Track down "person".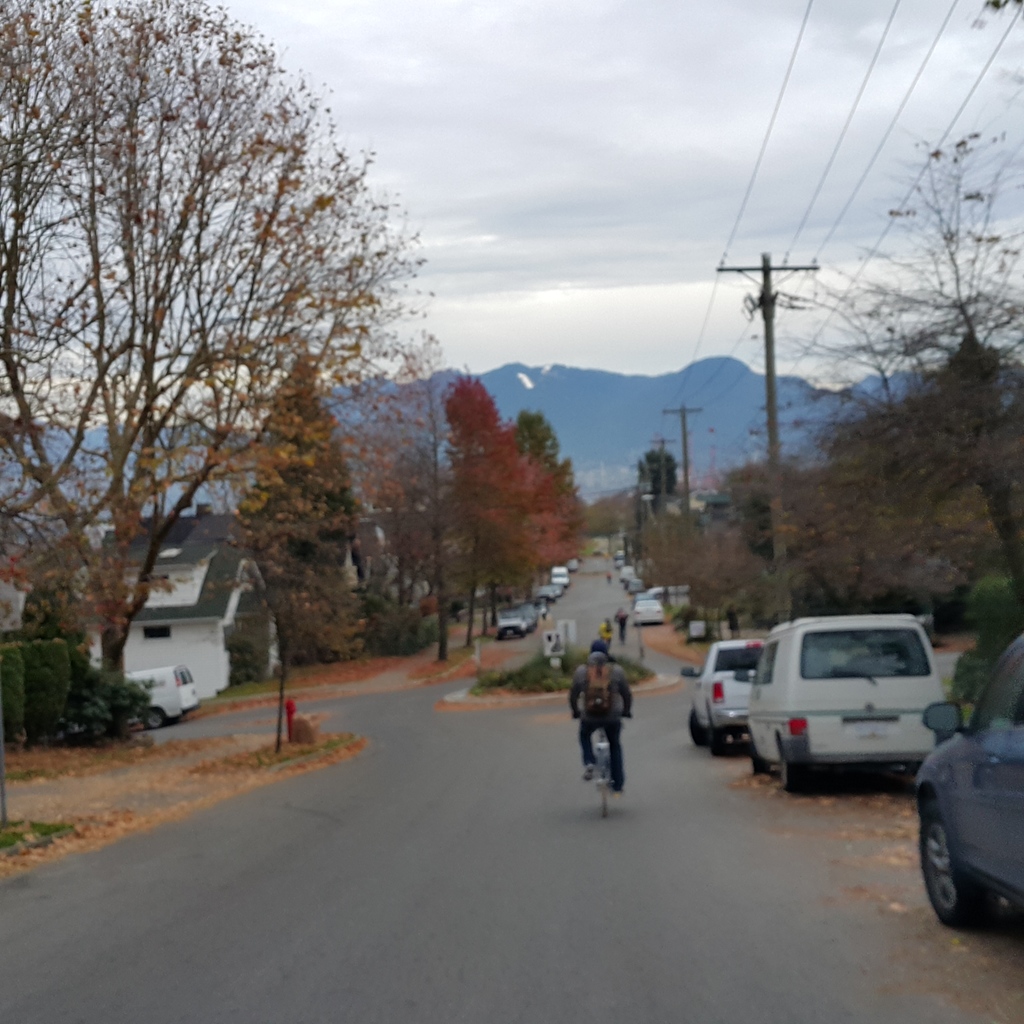
Tracked to x1=569, y1=643, x2=637, y2=785.
